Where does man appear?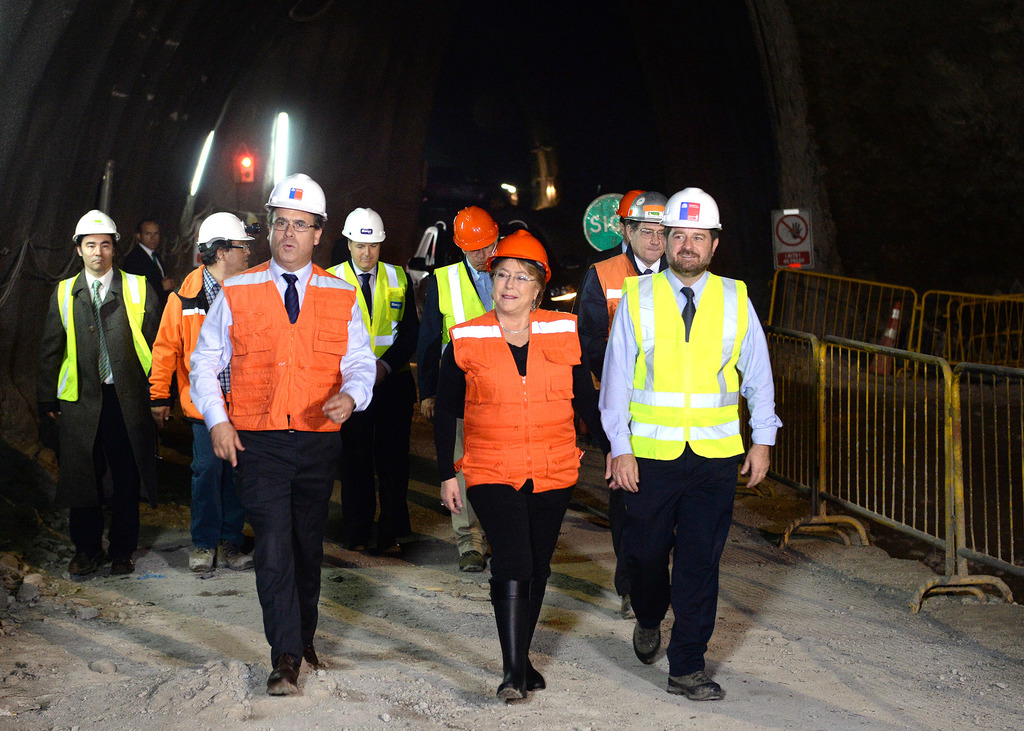
Appears at box(319, 207, 420, 554).
